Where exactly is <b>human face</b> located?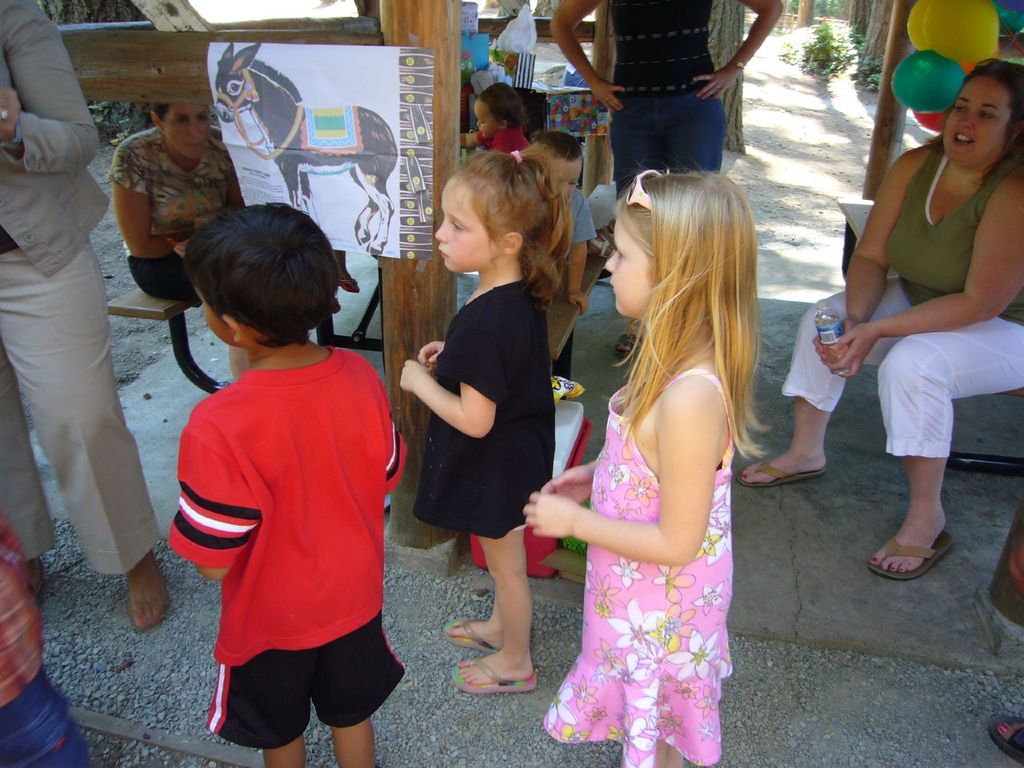
Its bounding box is BBox(942, 77, 1003, 165).
